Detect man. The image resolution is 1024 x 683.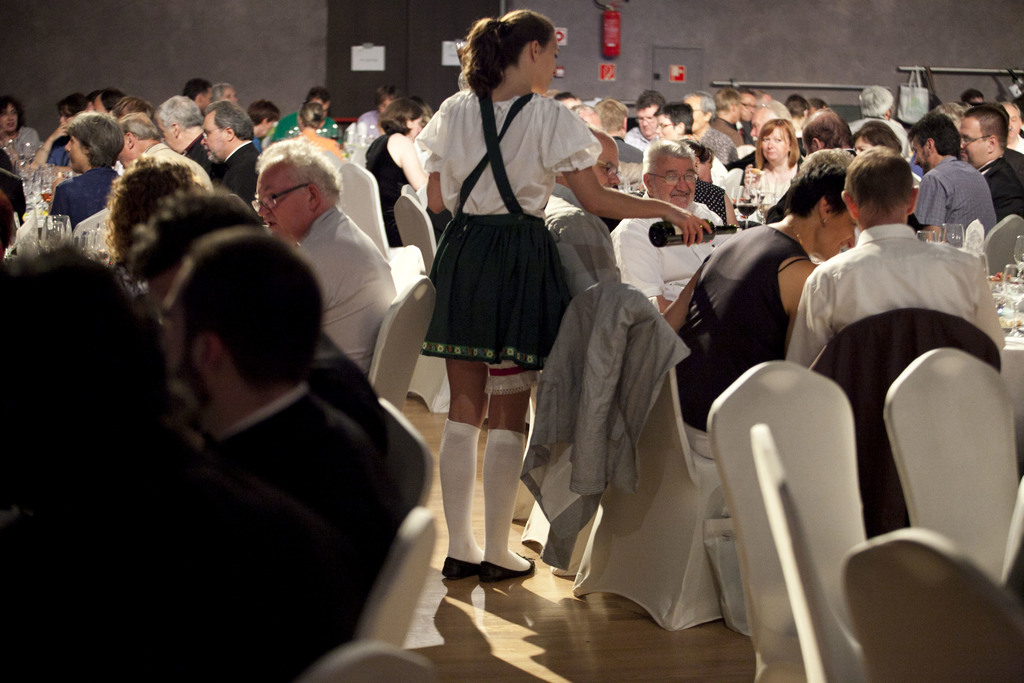
(643, 160, 828, 415).
